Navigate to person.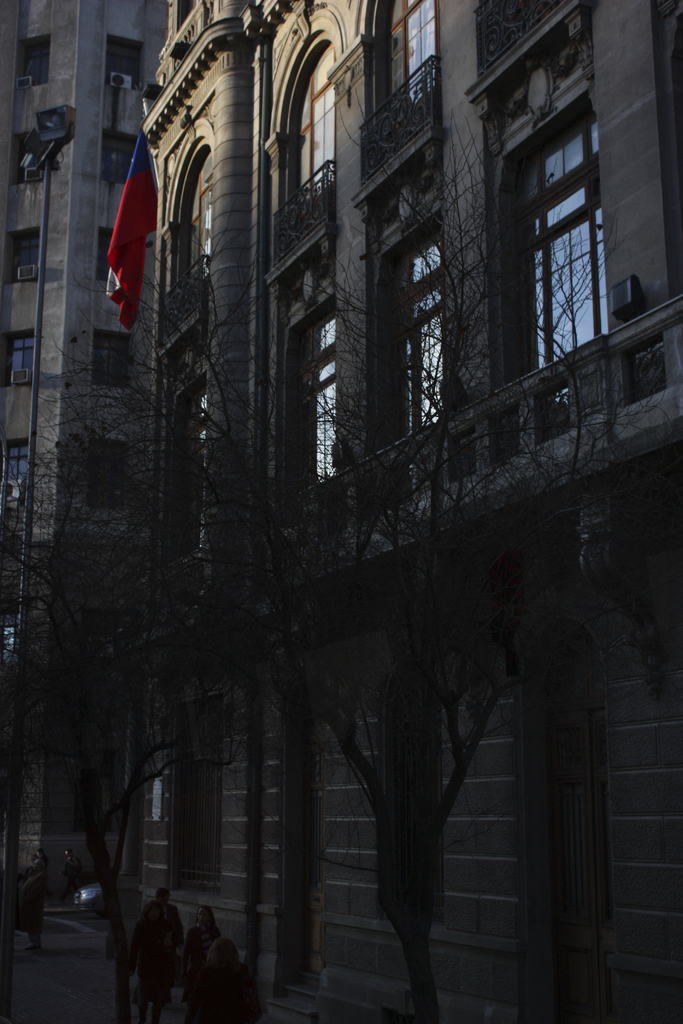
Navigation target: <bbox>172, 902, 225, 1023</bbox>.
